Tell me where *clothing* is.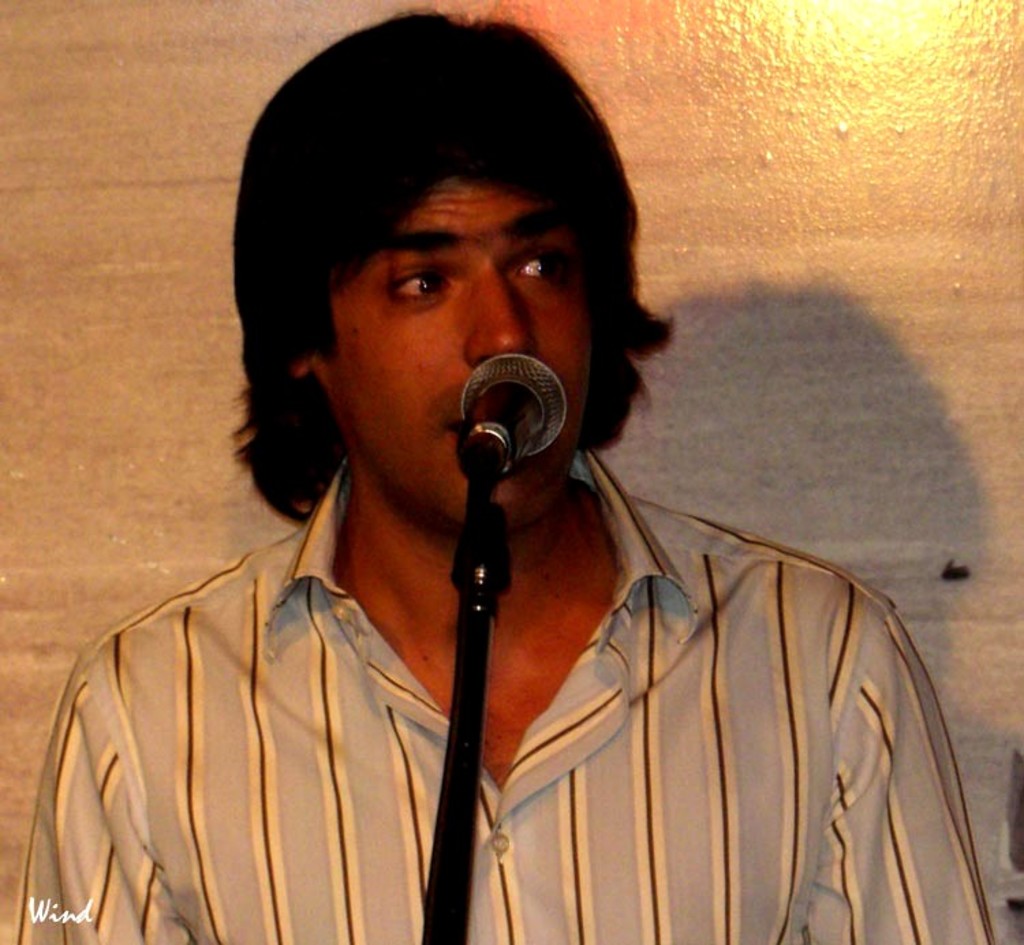
*clothing* is at crop(0, 475, 1013, 944).
